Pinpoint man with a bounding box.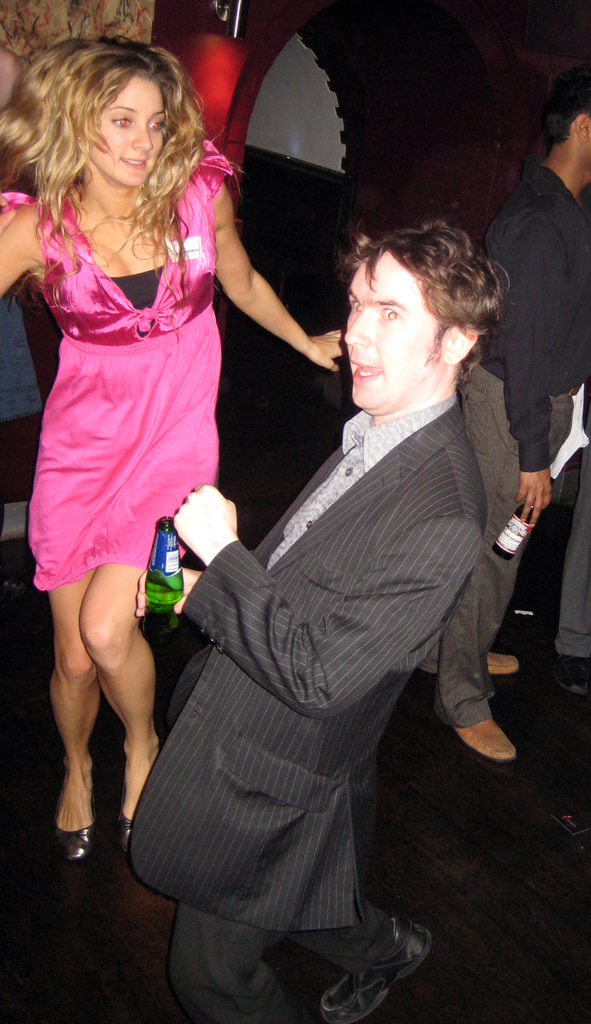
<bbox>130, 205, 499, 1023</bbox>.
